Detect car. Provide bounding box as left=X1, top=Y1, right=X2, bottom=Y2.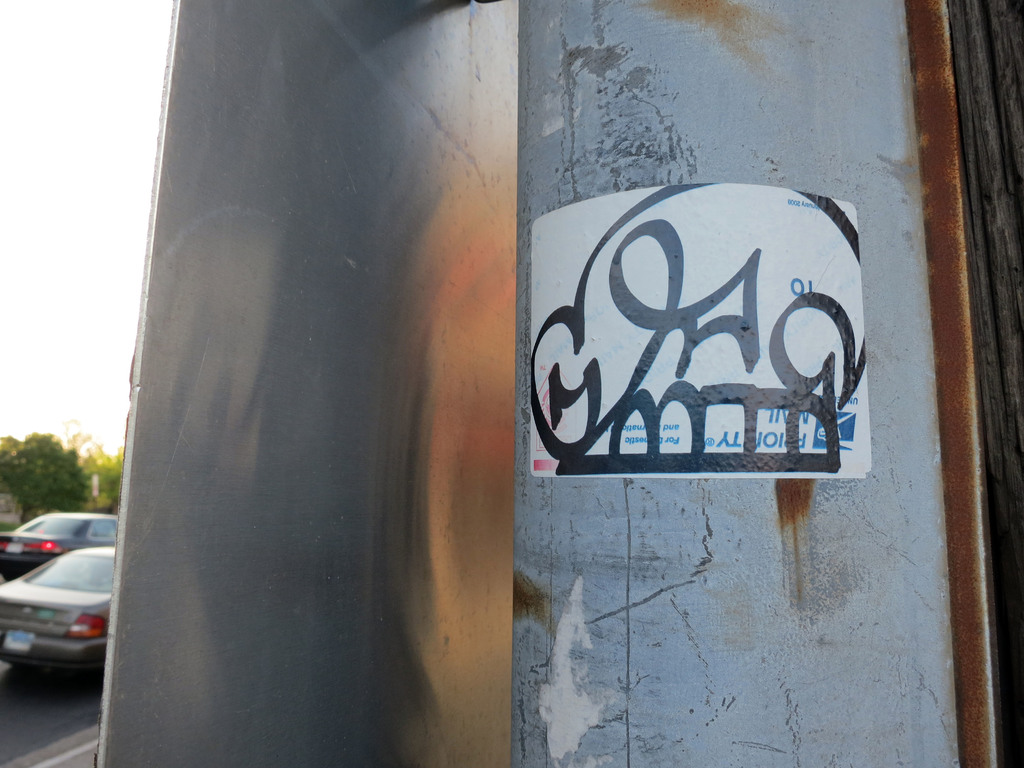
left=0, top=507, right=114, bottom=576.
